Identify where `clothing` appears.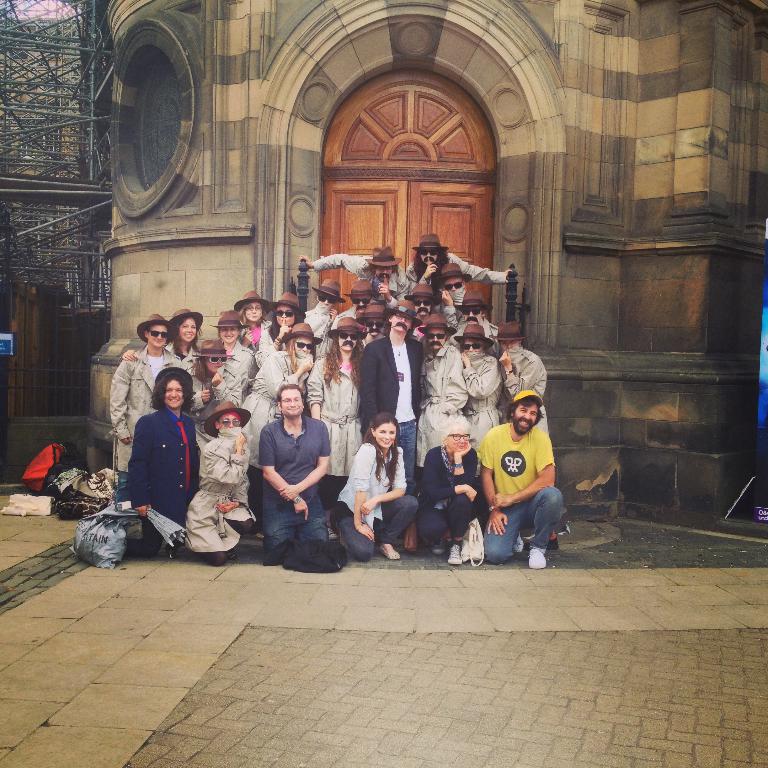
Appears at [left=329, top=442, right=422, bottom=563].
